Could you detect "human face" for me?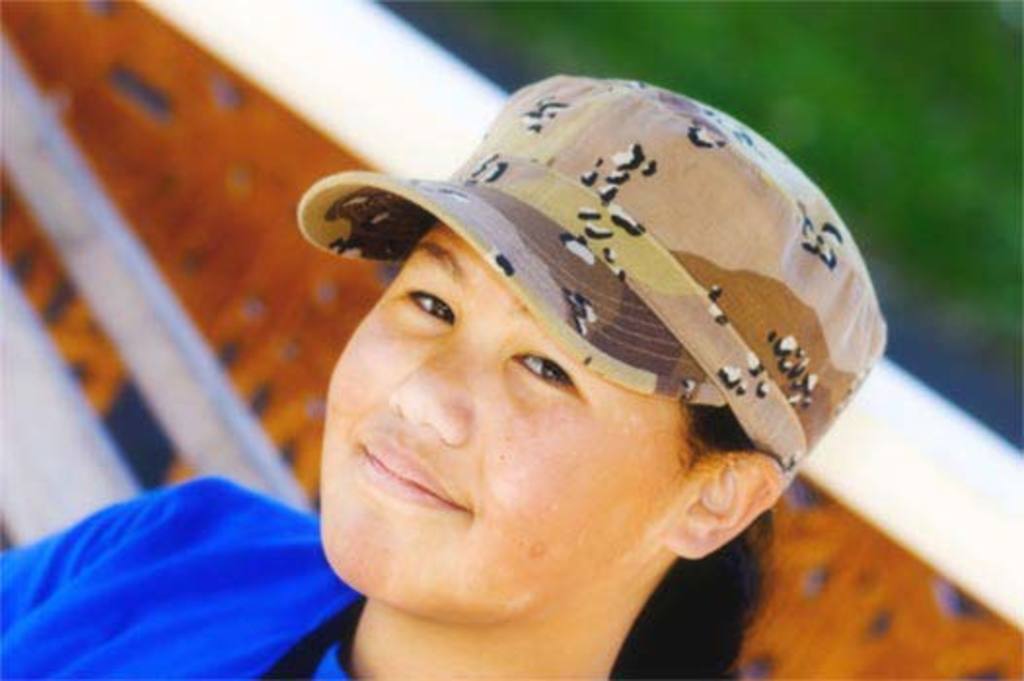
Detection result: box=[319, 224, 656, 625].
